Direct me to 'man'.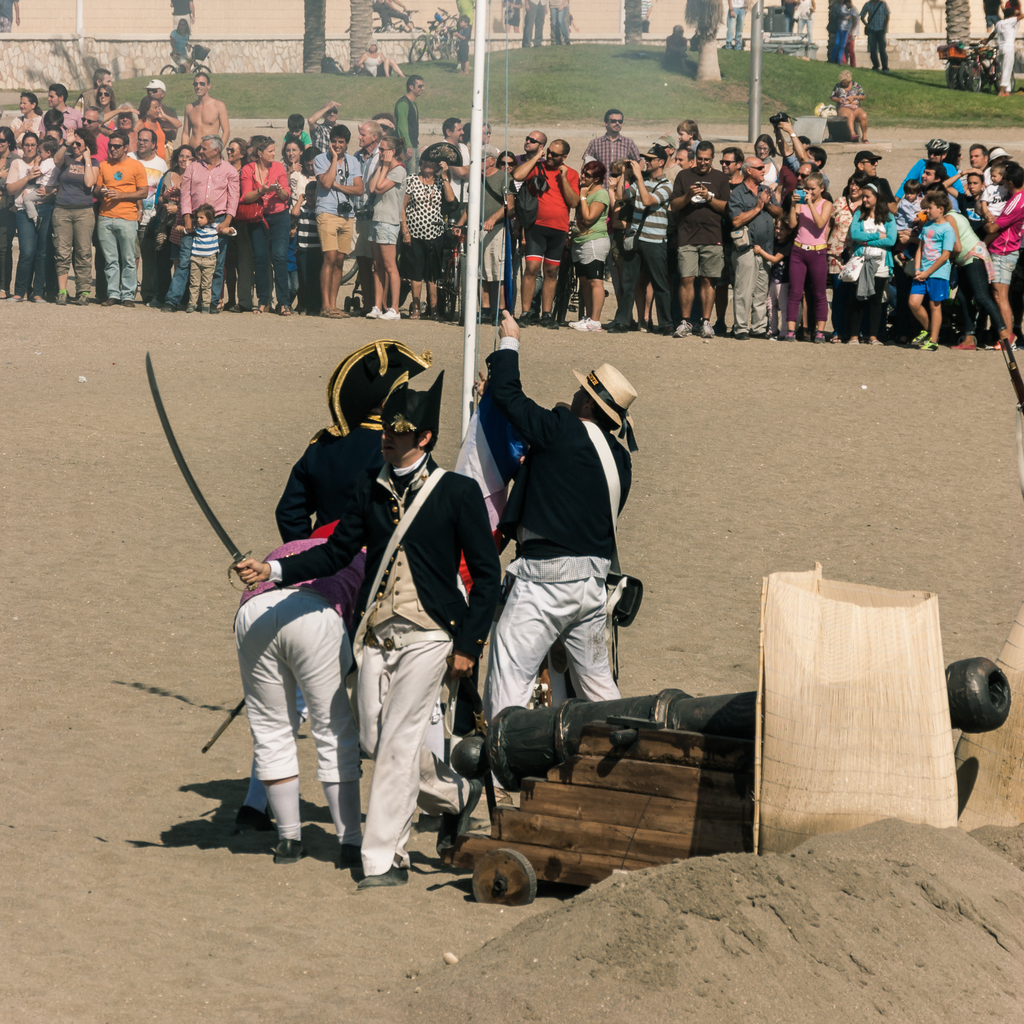
Direction: (35, 79, 81, 143).
